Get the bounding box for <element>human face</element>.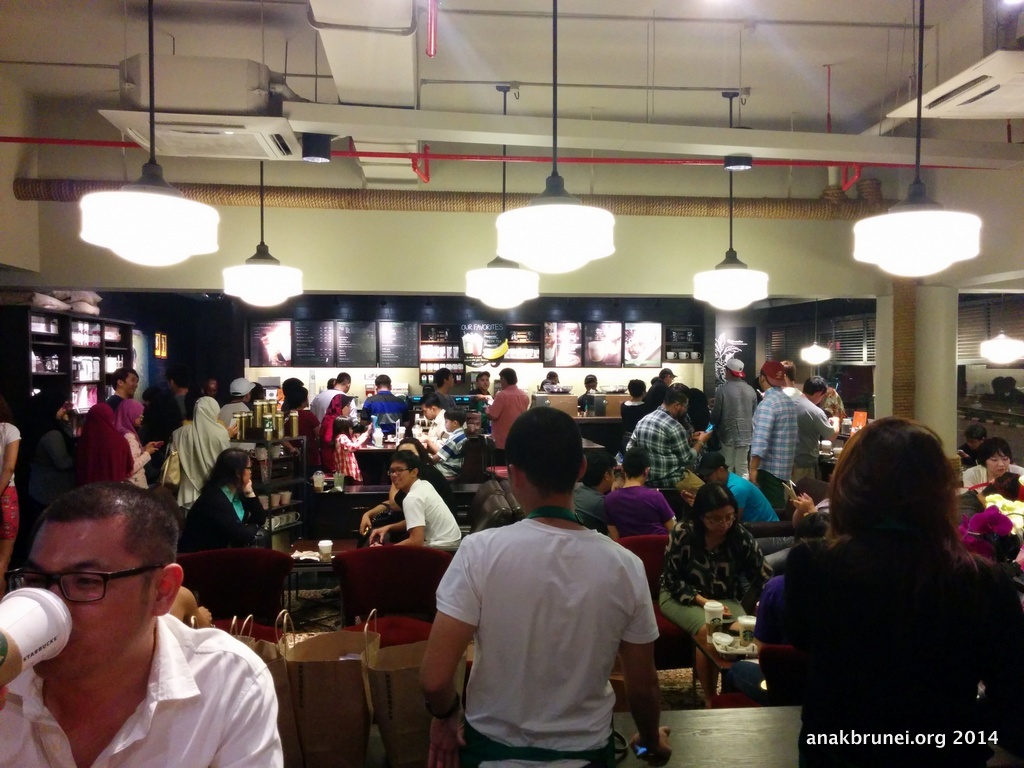
(x1=391, y1=462, x2=411, y2=488).
